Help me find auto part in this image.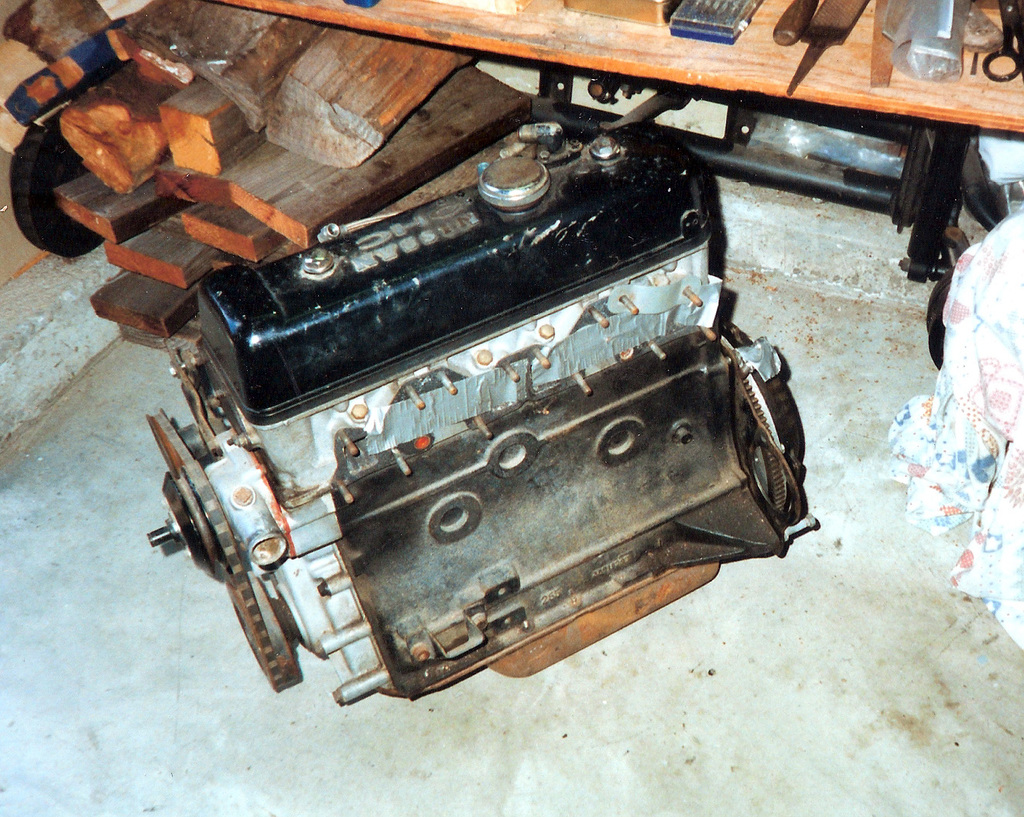
Found it: 146/120/820/708.
